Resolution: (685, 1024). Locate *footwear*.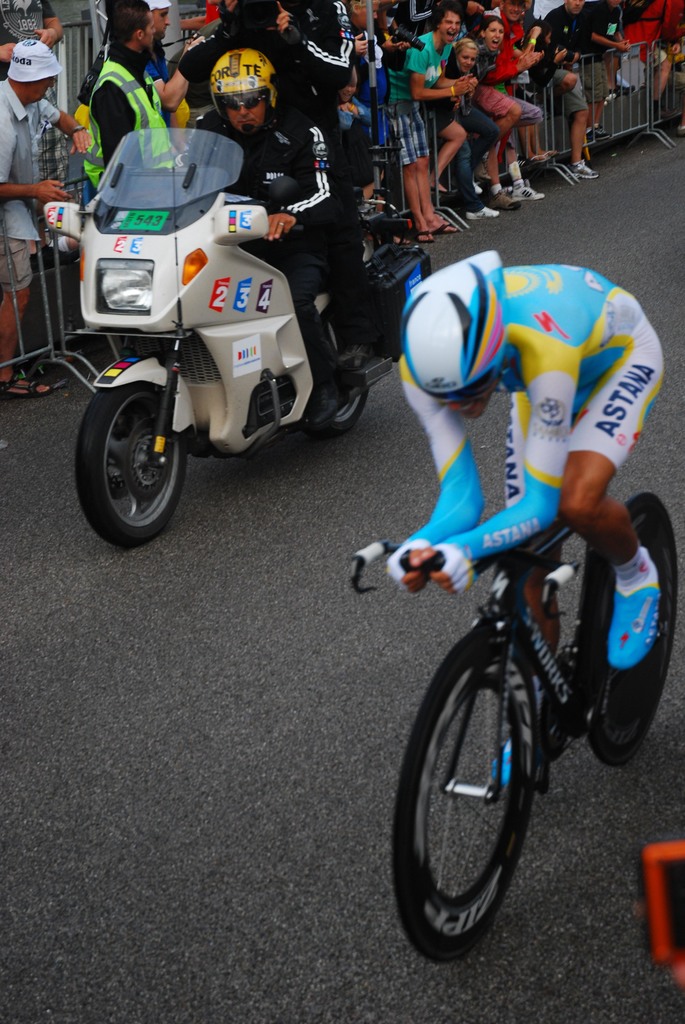
585:125:610:141.
